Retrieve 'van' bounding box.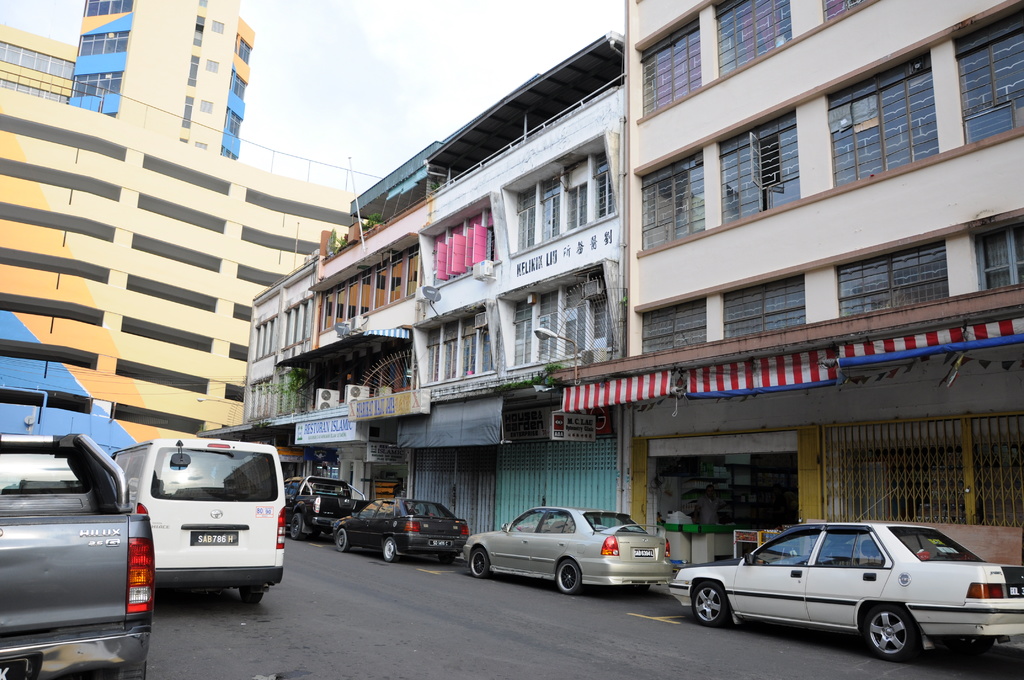
Bounding box: Rect(285, 473, 374, 539).
